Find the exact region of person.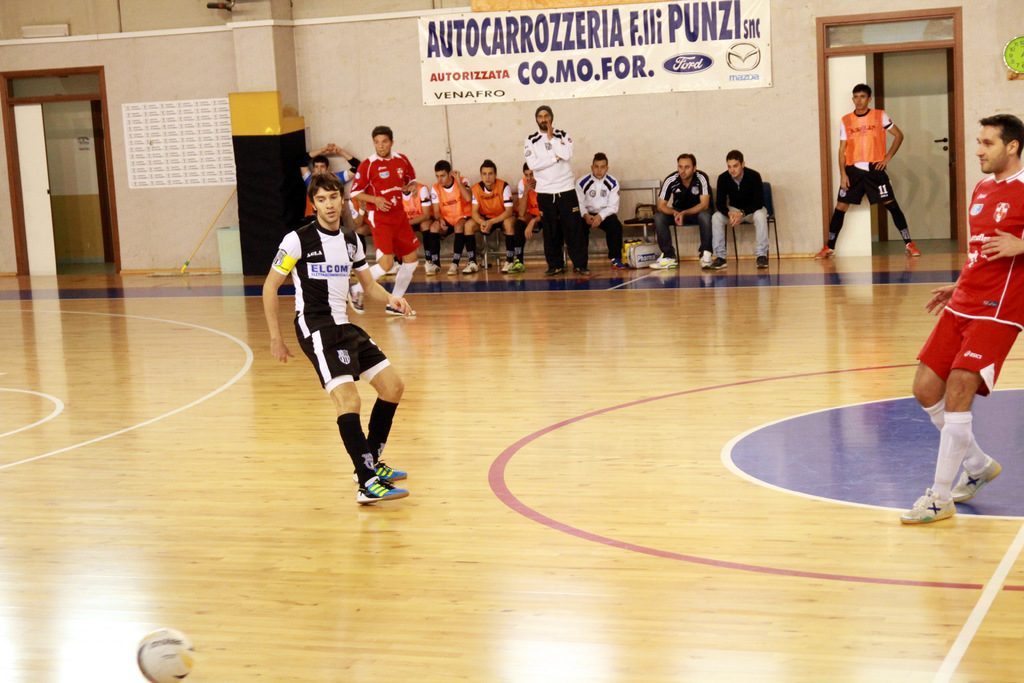
Exact region: {"left": 897, "top": 115, "right": 1023, "bottom": 524}.
